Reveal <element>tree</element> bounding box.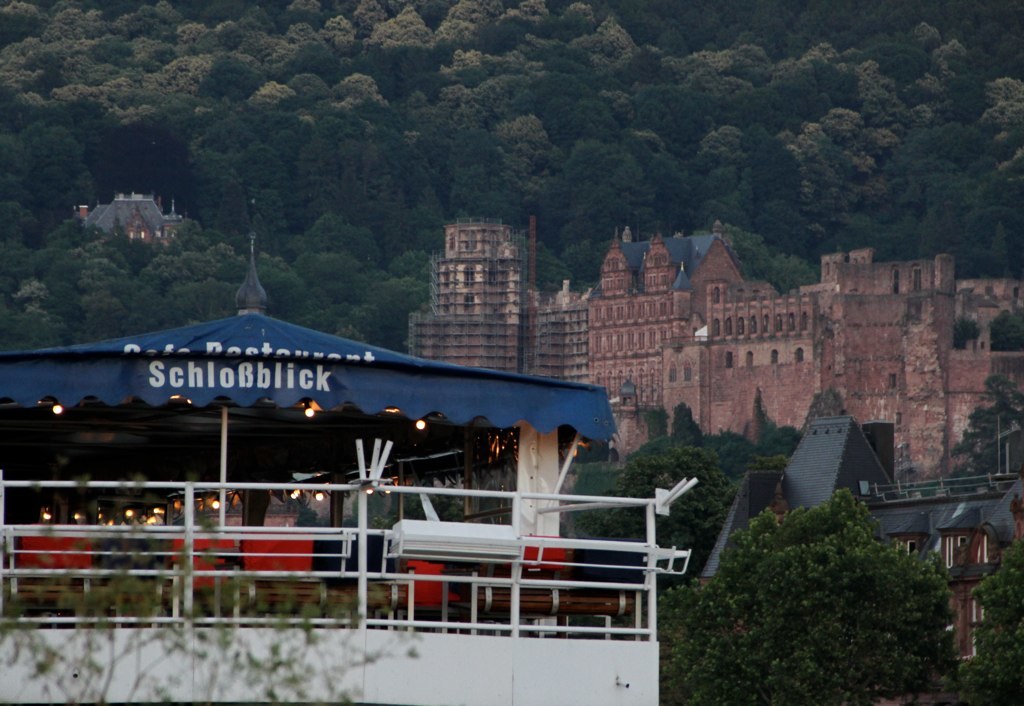
Revealed: [179, 255, 248, 331].
